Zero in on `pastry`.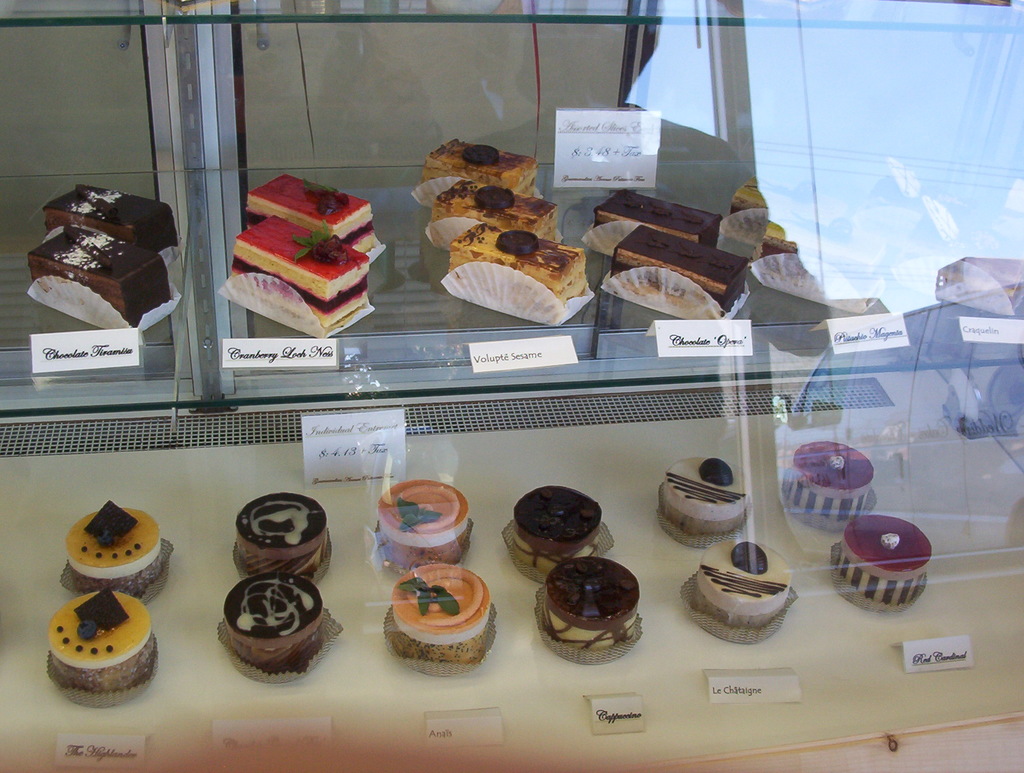
Zeroed in: x1=727 y1=177 x2=847 y2=235.
